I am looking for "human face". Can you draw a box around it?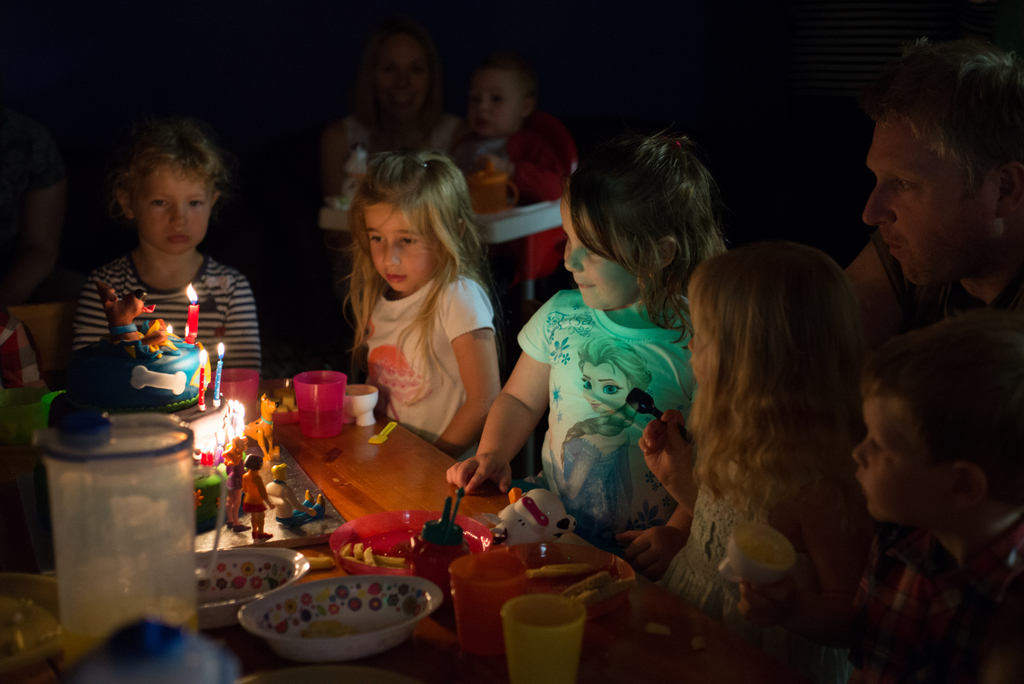
Sure, the bounding box is [468, 71, 524, 138].
